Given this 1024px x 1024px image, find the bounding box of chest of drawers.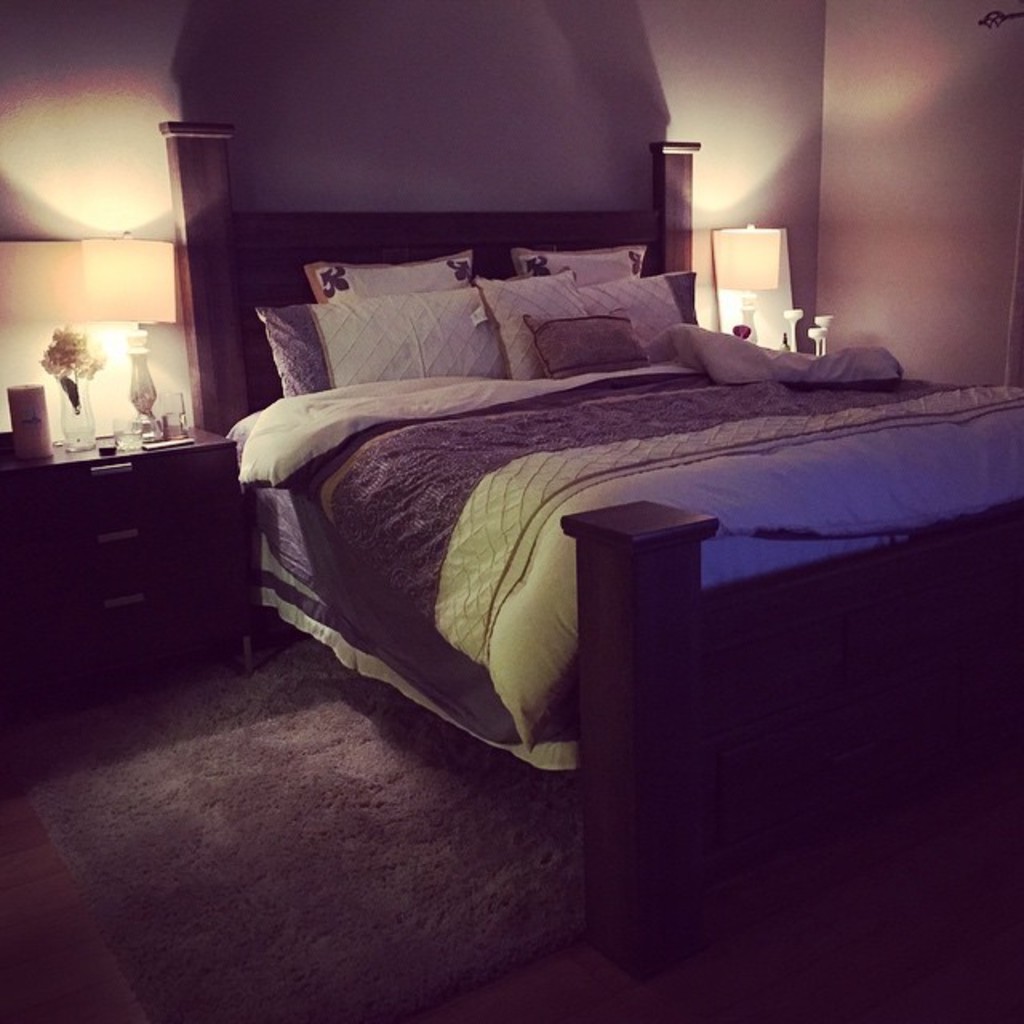
x1=0, y1=418, x2=248, y2=677.
